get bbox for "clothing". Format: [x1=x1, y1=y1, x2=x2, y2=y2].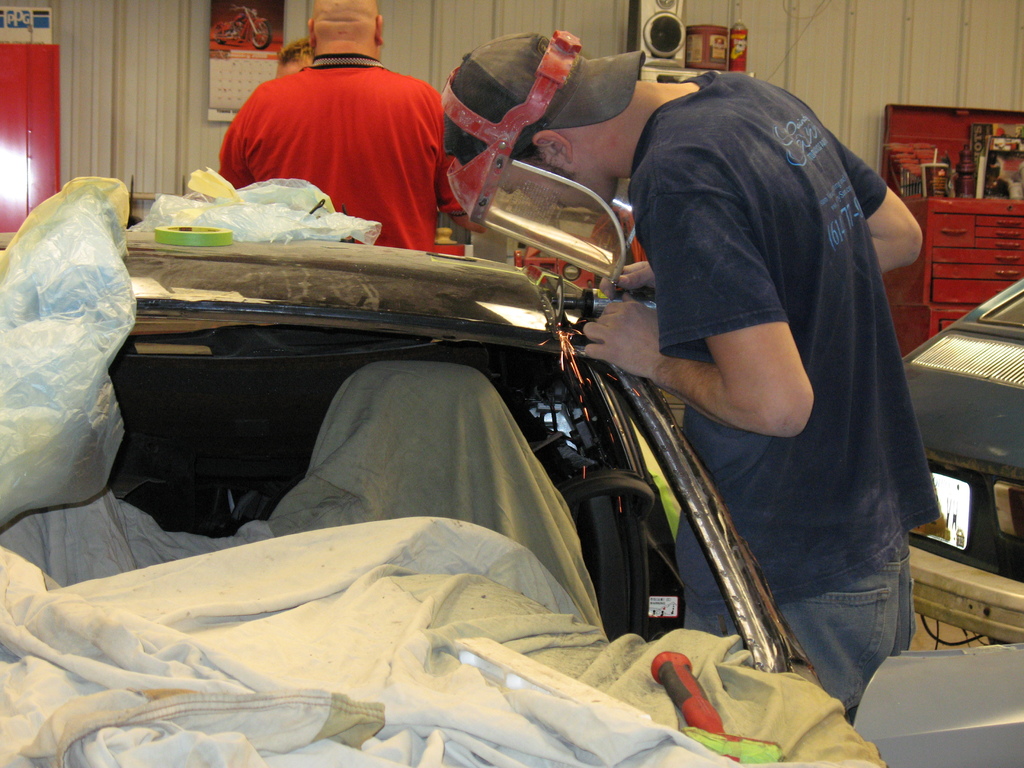
[x1=612, y1=63, x2=950, y2=720].
